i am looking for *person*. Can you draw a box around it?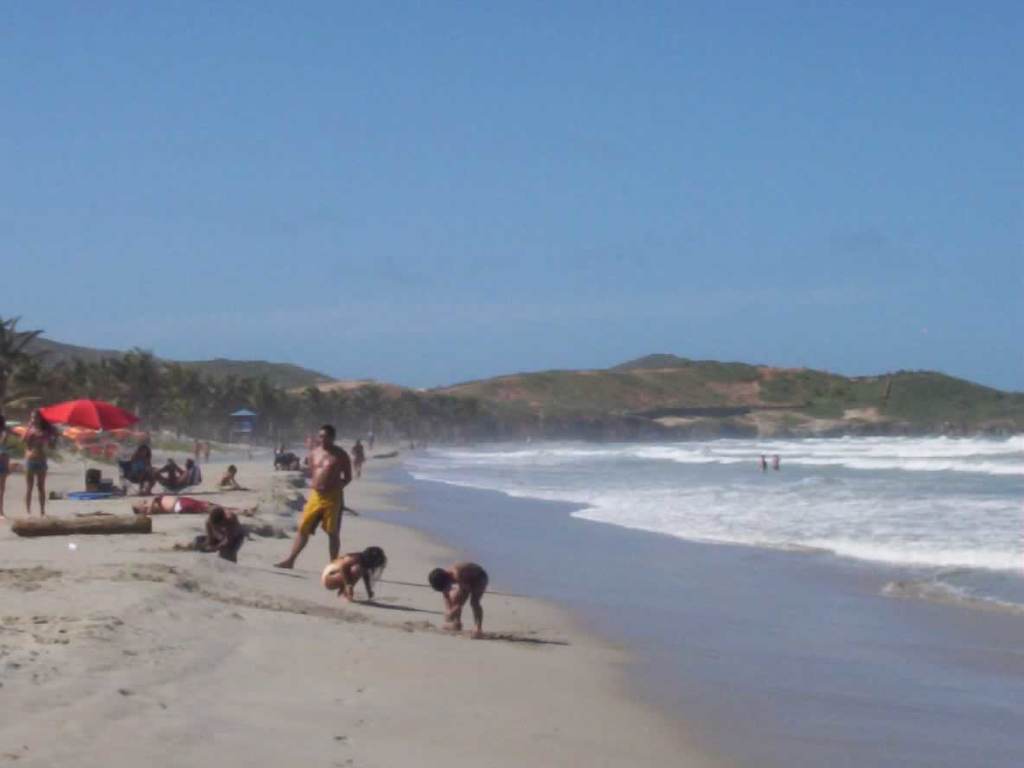
Sure, the bounding box is BBox(125, 444, 150, 476).
